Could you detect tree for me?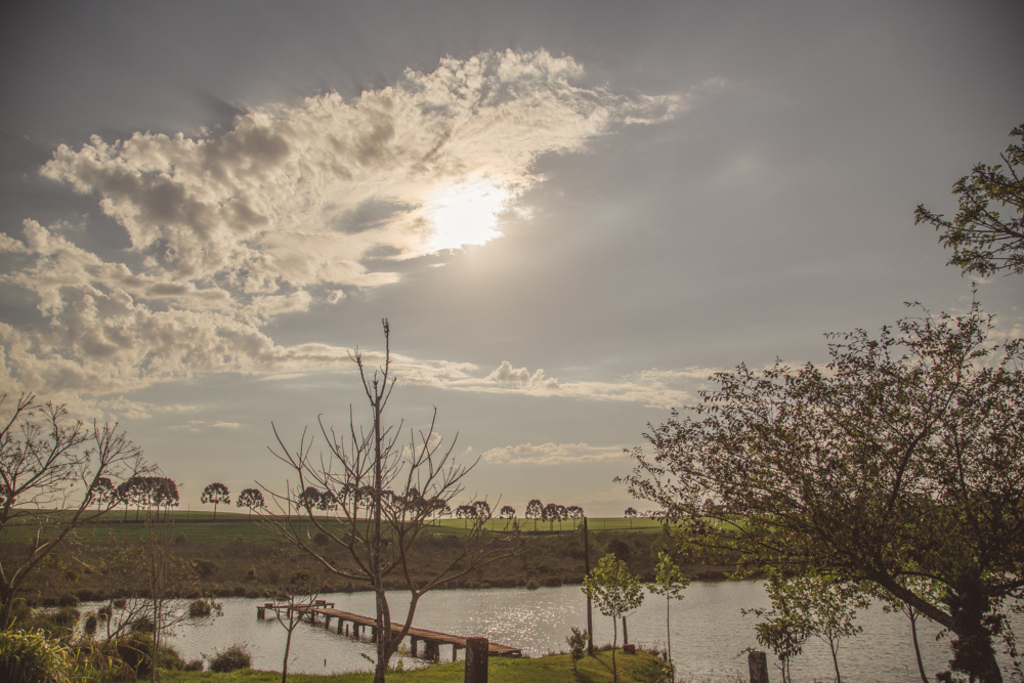
Detection result: l=624, t=509, r=640, b=531.
